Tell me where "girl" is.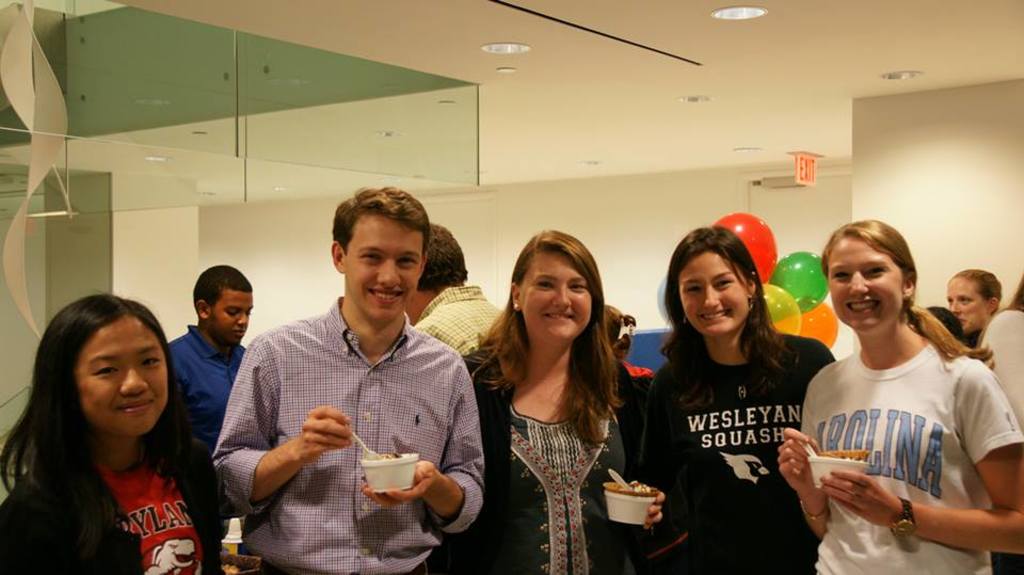
"girl" is at box=[0, 291, 224, 574].
